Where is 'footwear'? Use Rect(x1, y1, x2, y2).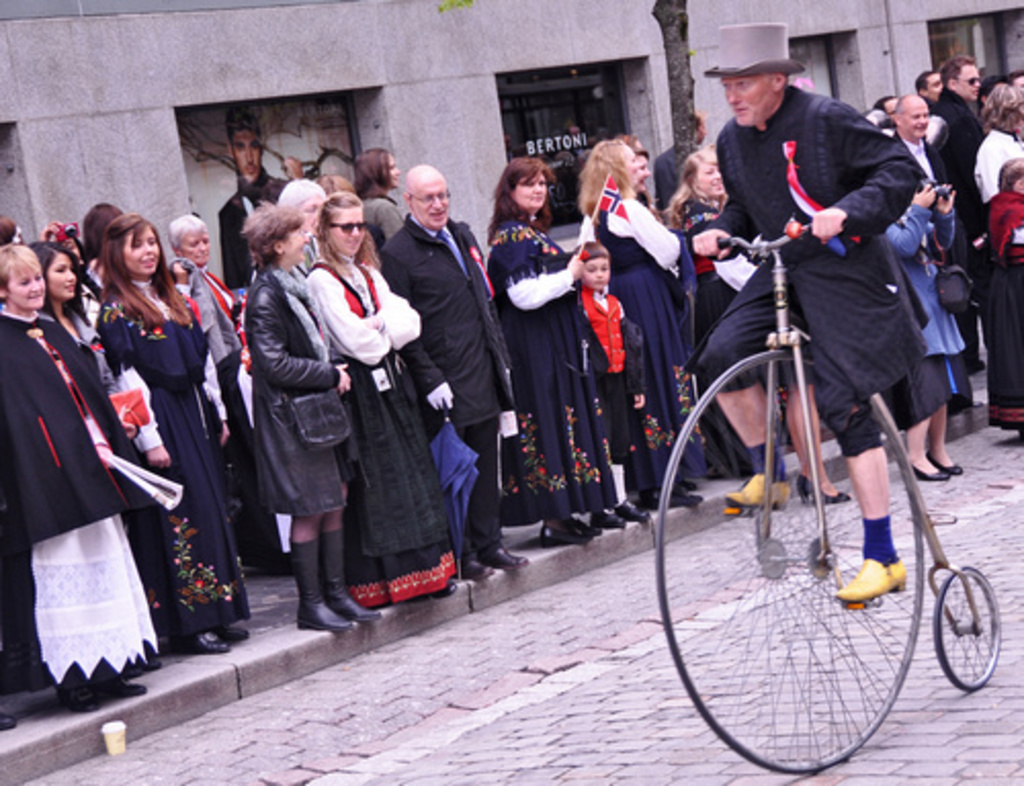
Rect(461, 555, 496, 579).
